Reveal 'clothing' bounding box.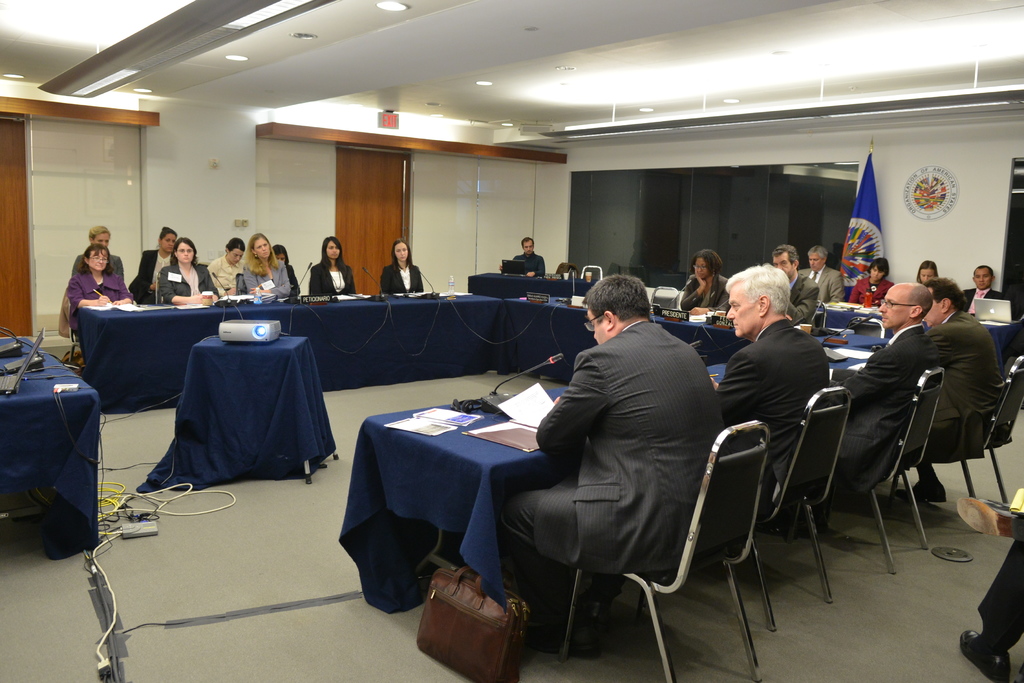
Revealed: {"x1": 241, "y1": 256, "x2": 291, "y2": 300}.
